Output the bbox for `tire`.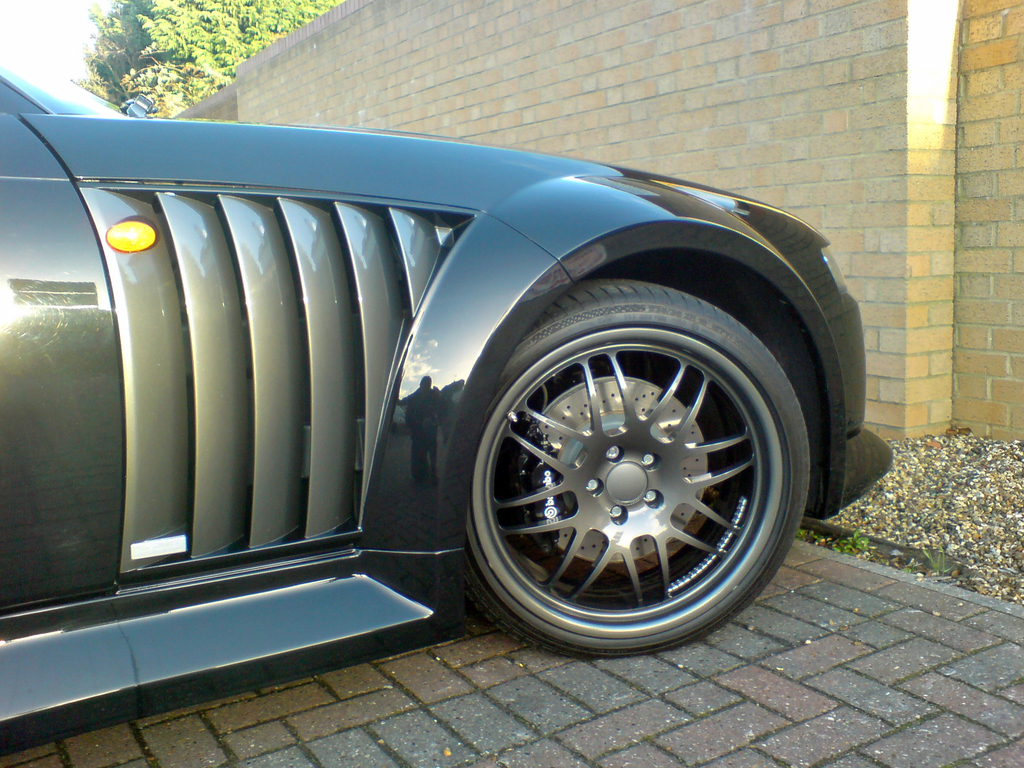
[438,232,826,668].
